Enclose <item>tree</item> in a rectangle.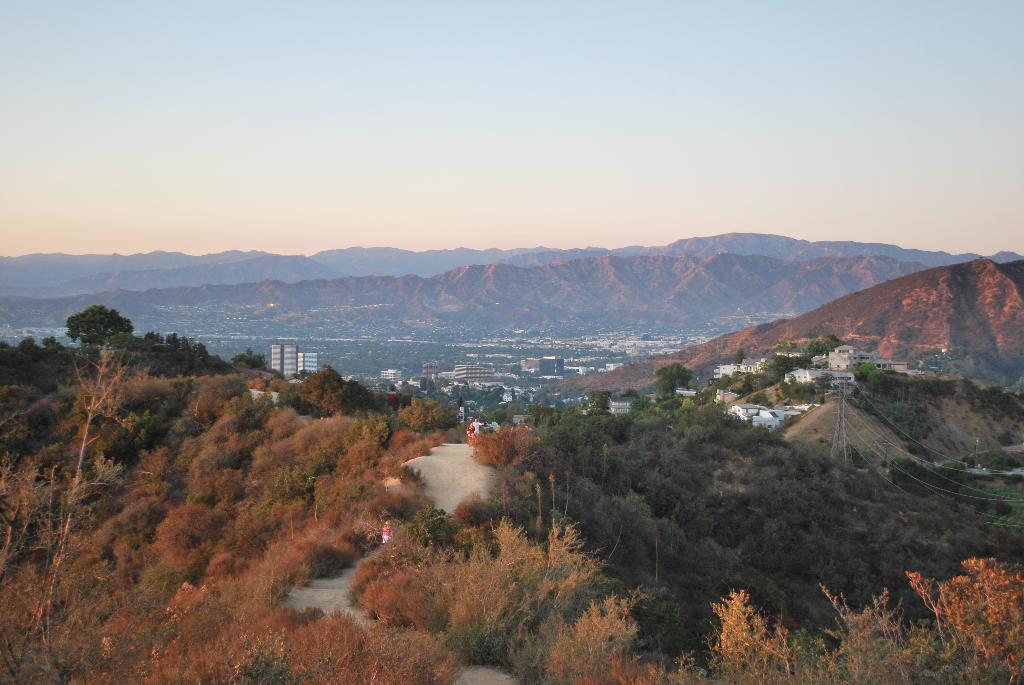
box(224, 345, 268, 372).
